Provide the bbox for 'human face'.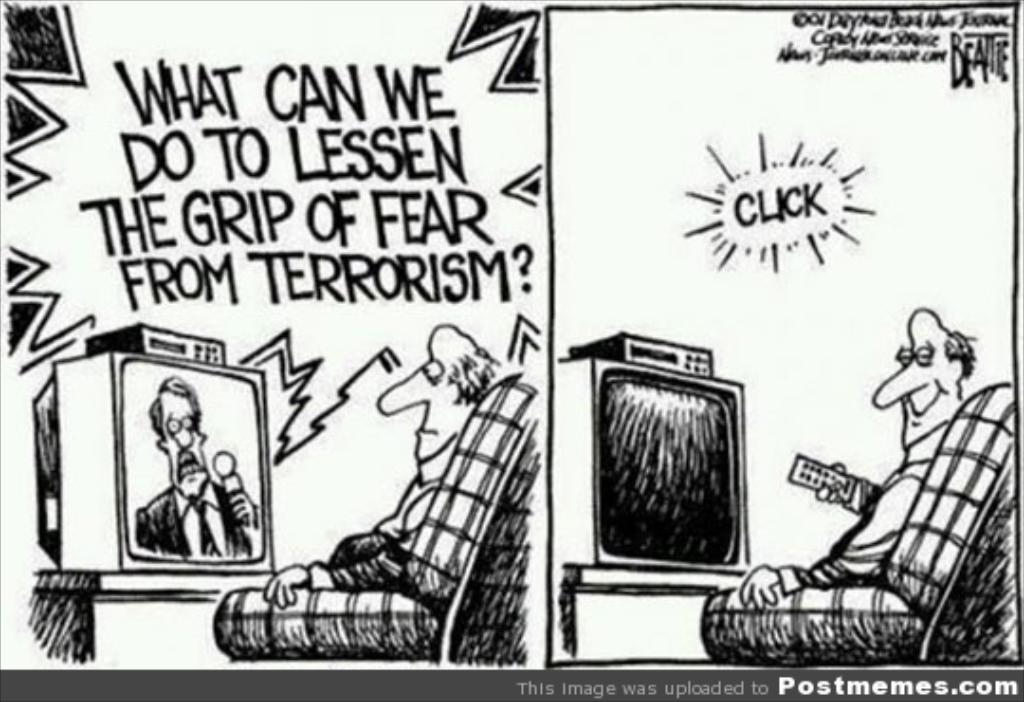
x1=872, y1=317, x2=954, y2=442.
